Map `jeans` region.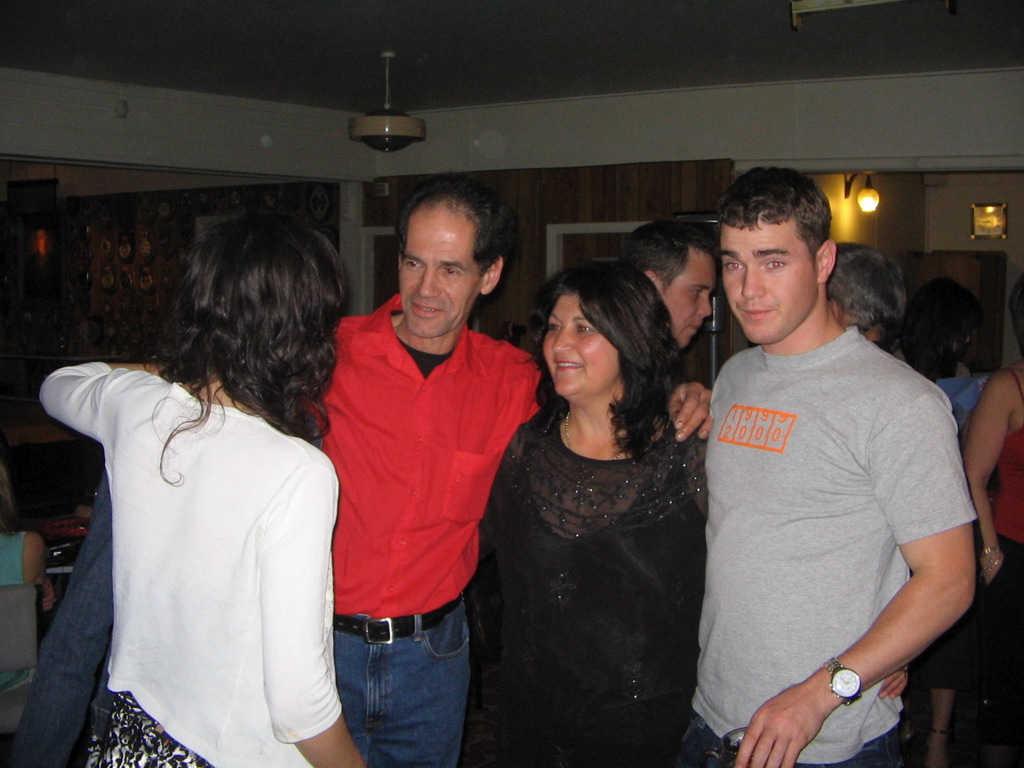
Mapped to 333 610 470 767.
